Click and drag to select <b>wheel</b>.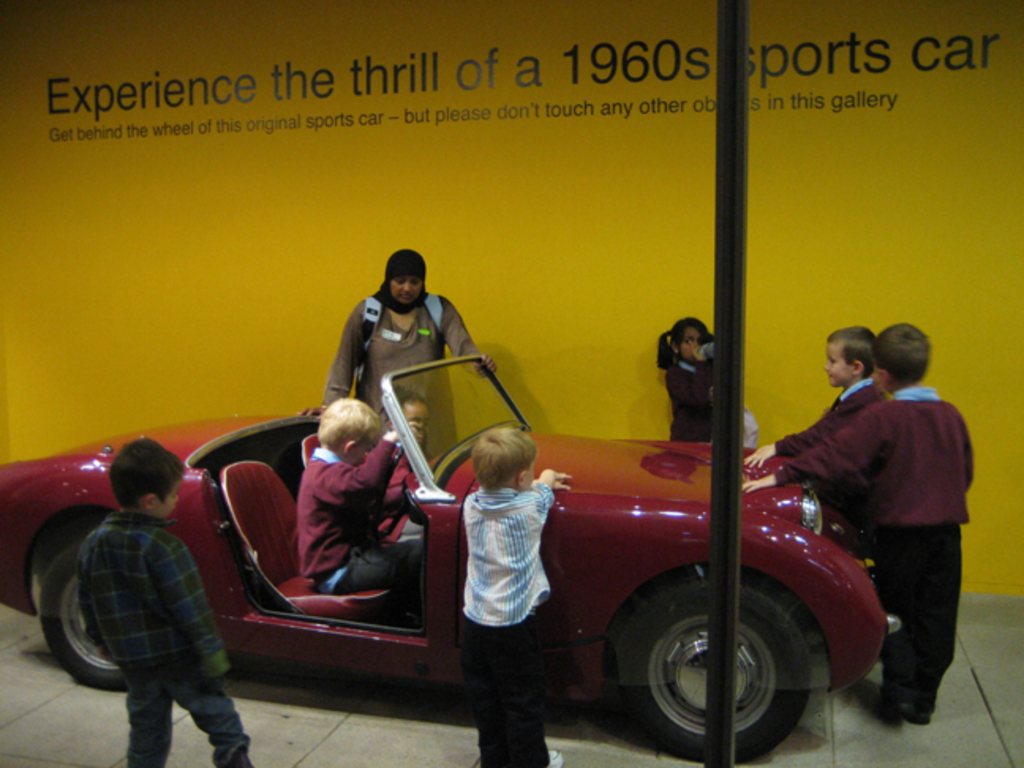
Selection: [627,574,826,746].
